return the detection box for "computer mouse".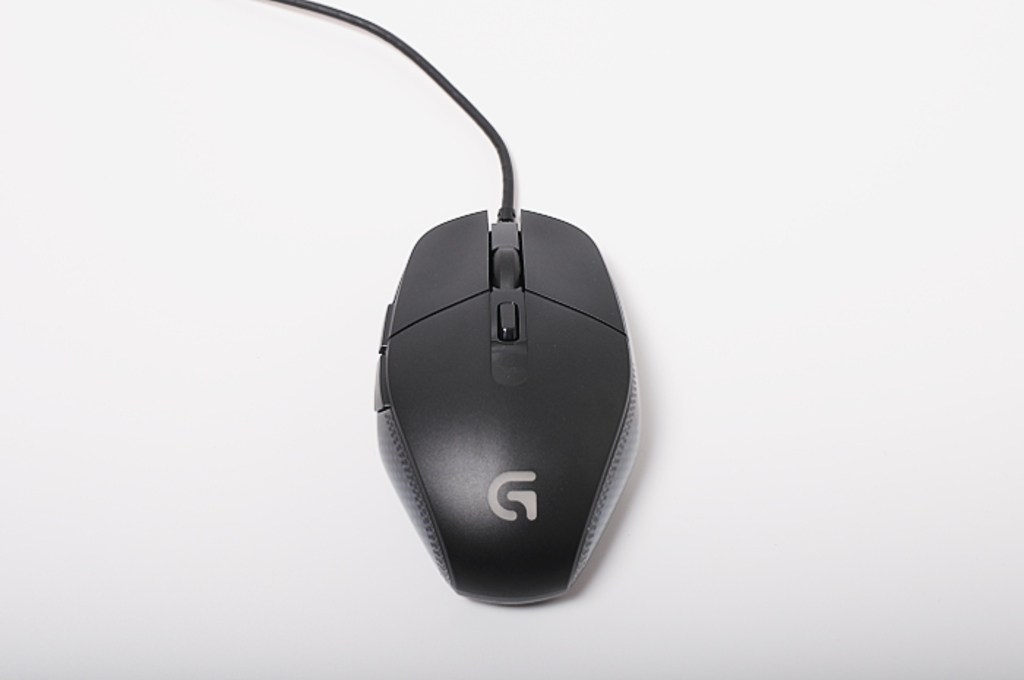
bbox=(377, 205, 639, 602).
